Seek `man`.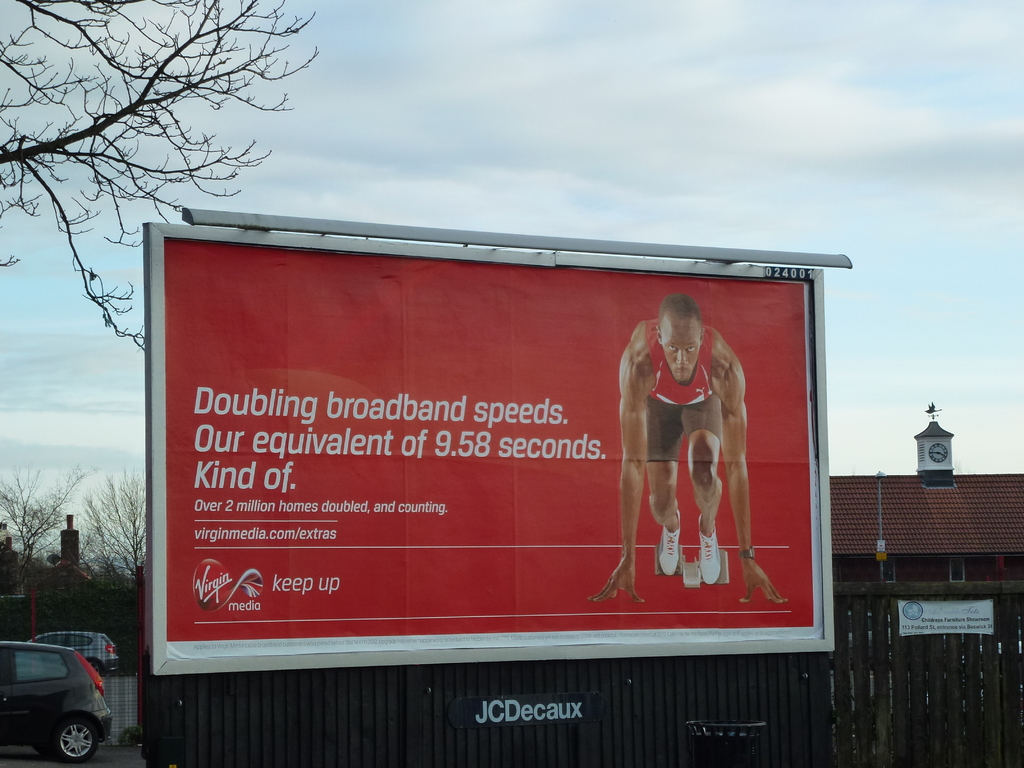
x1=614, y1=307, x2=753, y2=598.
